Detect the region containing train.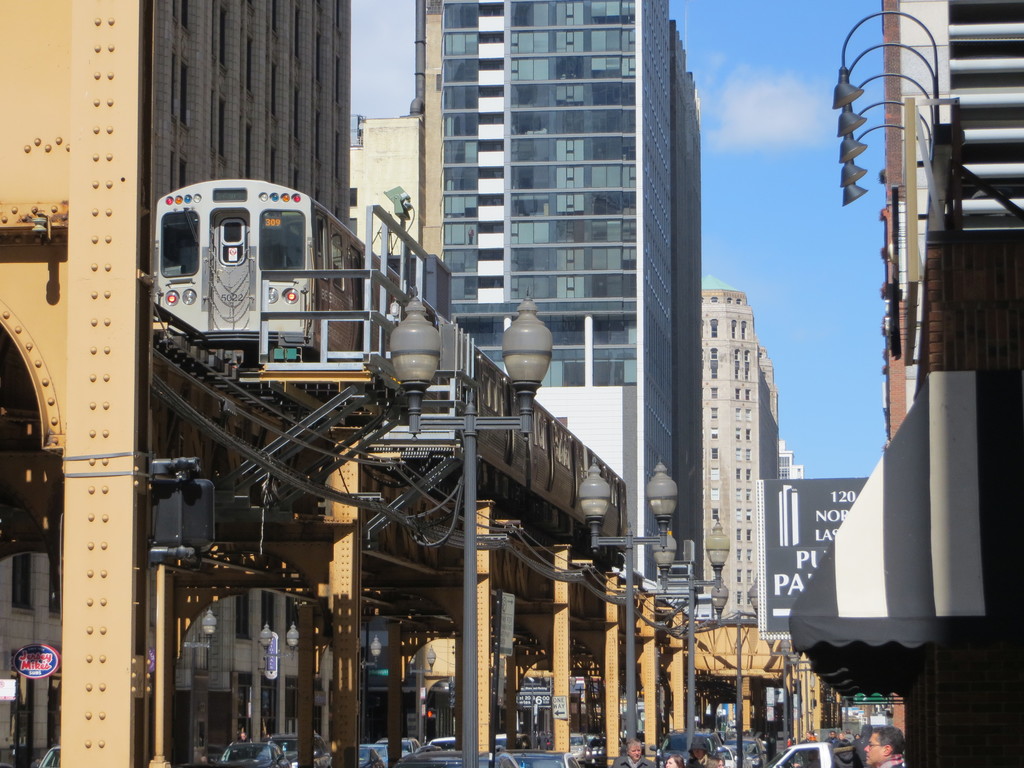
locate(156, 176, 624, 574).
